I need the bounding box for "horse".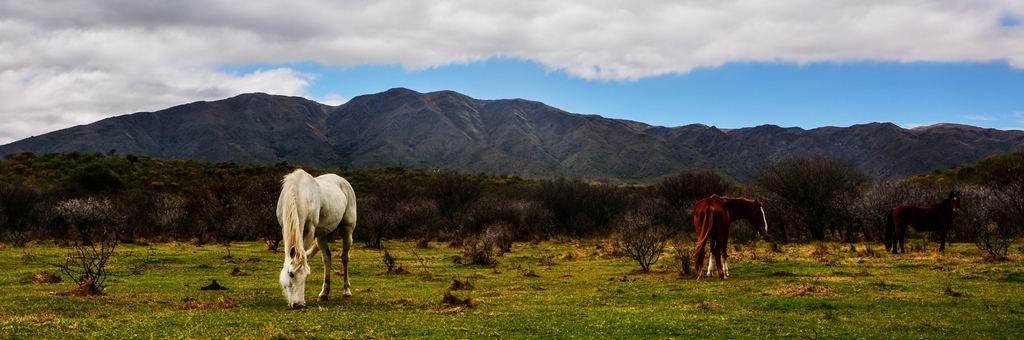
Here it is: {"x1": 271, "y1": 164, "x2": 358, "y2": 309}.
